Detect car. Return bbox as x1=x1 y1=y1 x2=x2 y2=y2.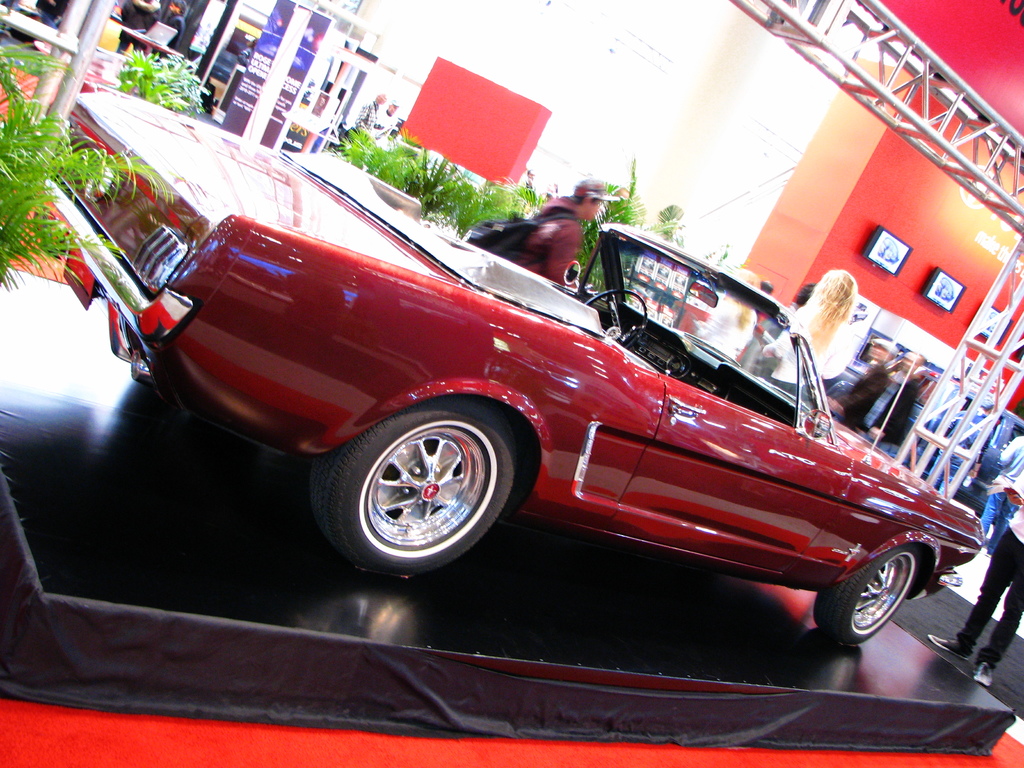
x1=207 y1=50 x2=241 y2=83.
